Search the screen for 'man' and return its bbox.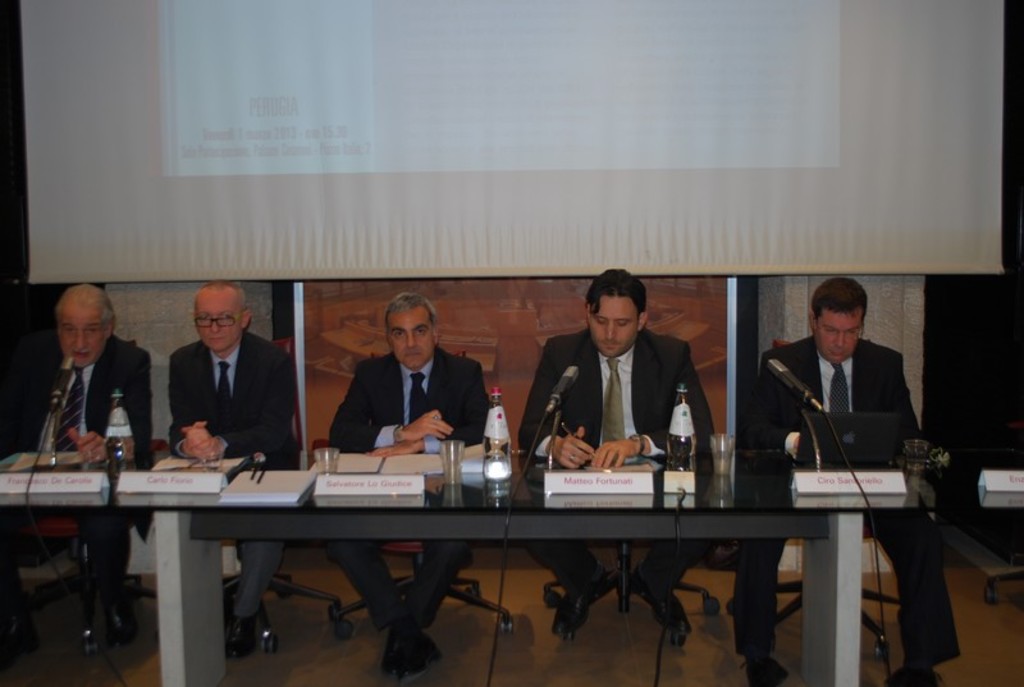
Found: 326 293 485 675.
